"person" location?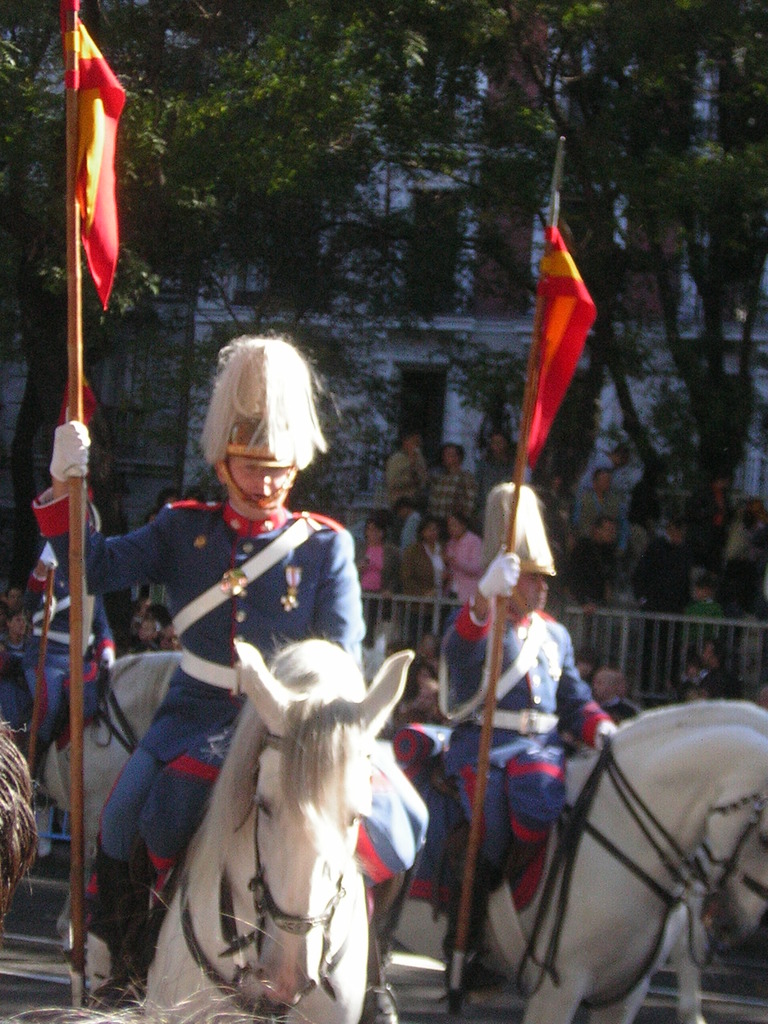
left=575, top=468, right=612, bottom=538
